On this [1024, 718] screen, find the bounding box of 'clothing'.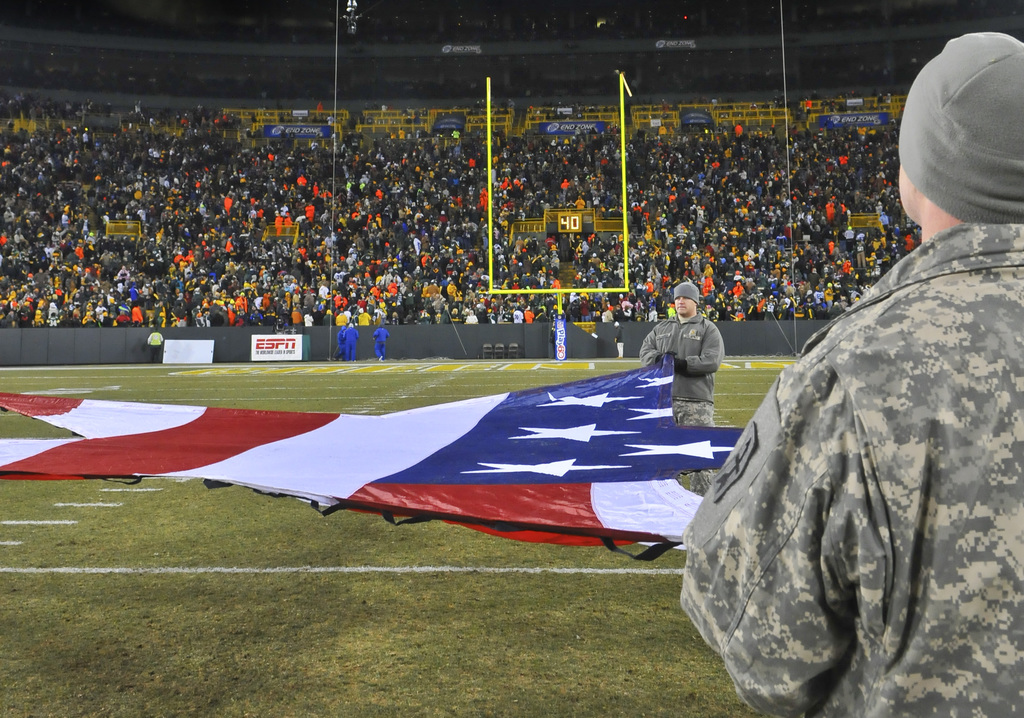
Bounding box: (552,309,558,320).
